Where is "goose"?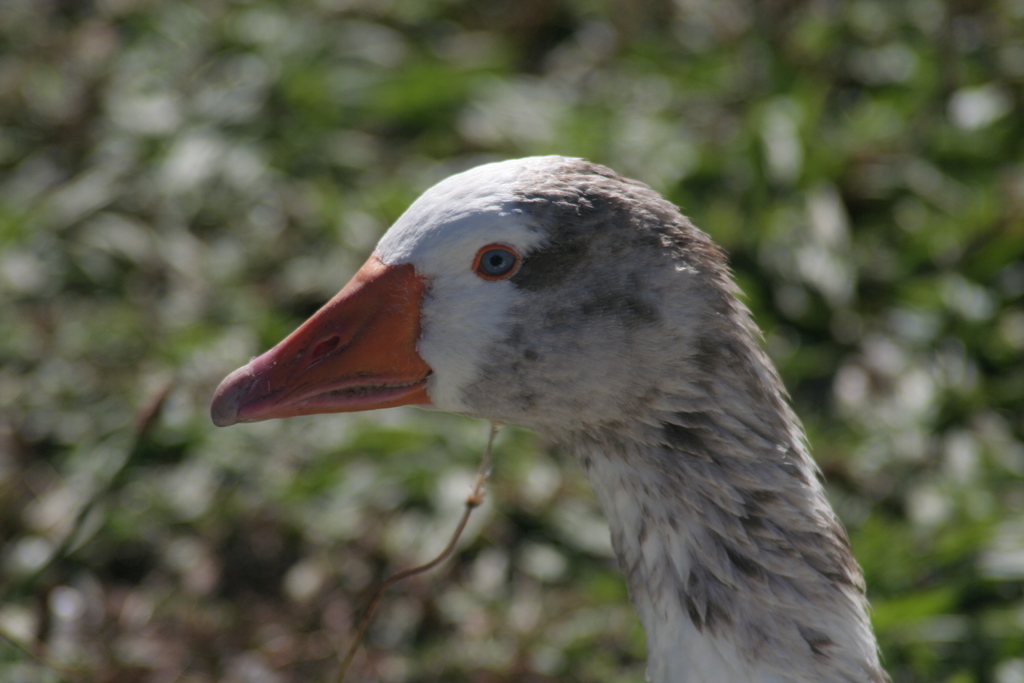
{"x1": 210, "y1": 154, "x2": 881, "y2": 682}.
